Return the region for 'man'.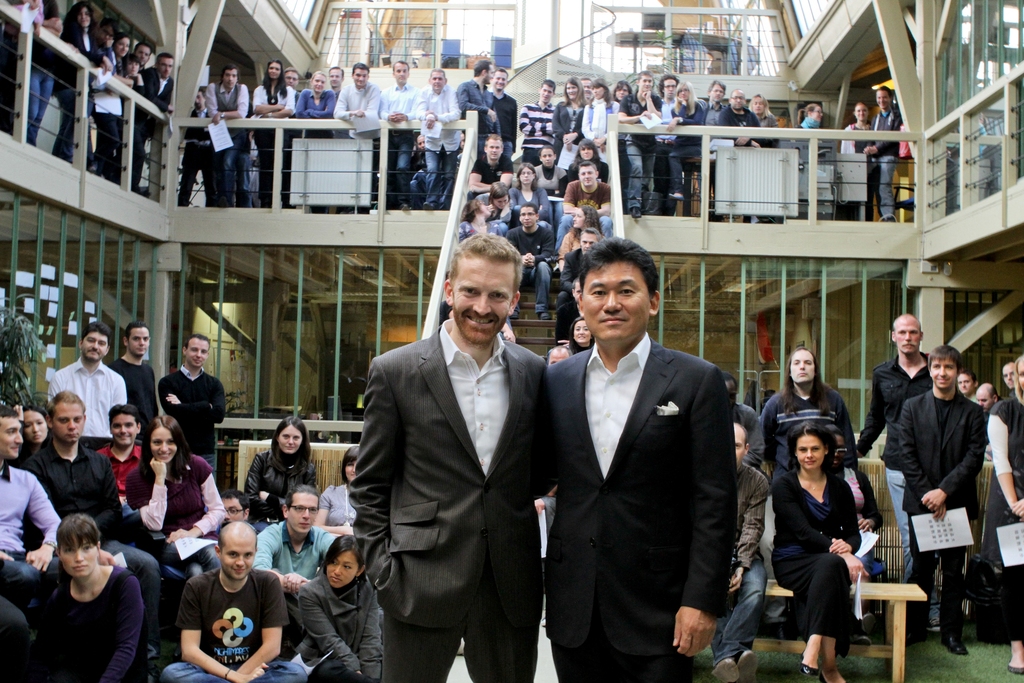
<region>707, 423, 769, 682</region>.
